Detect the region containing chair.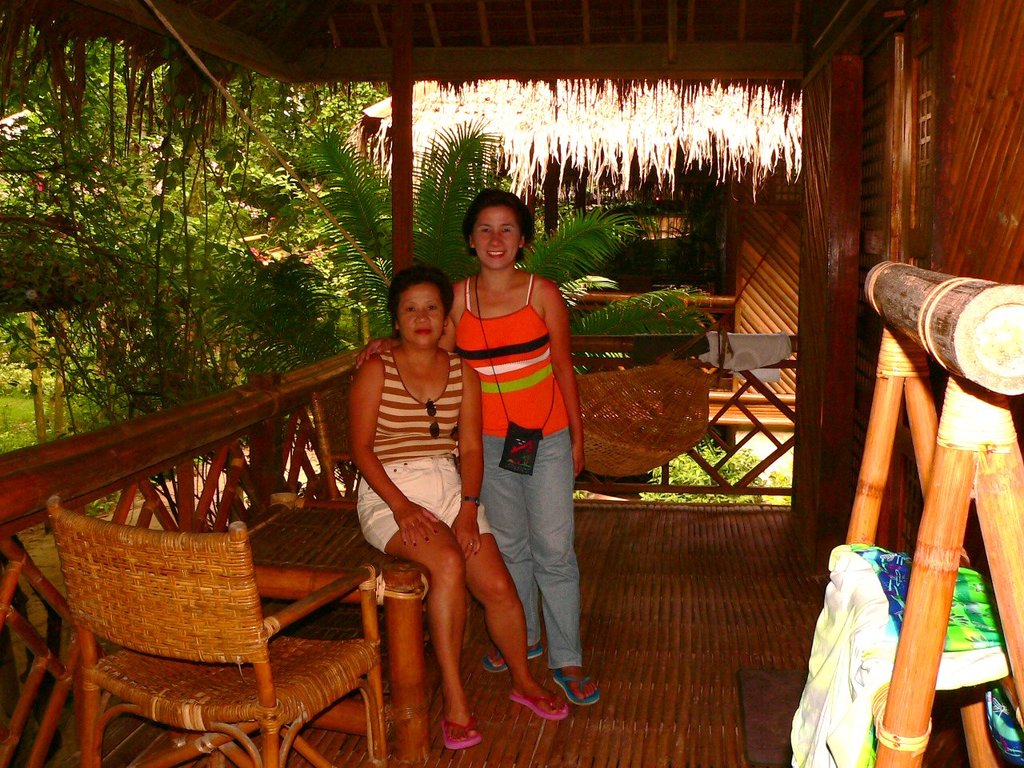
bbox=(302, 374, 357, 503).
